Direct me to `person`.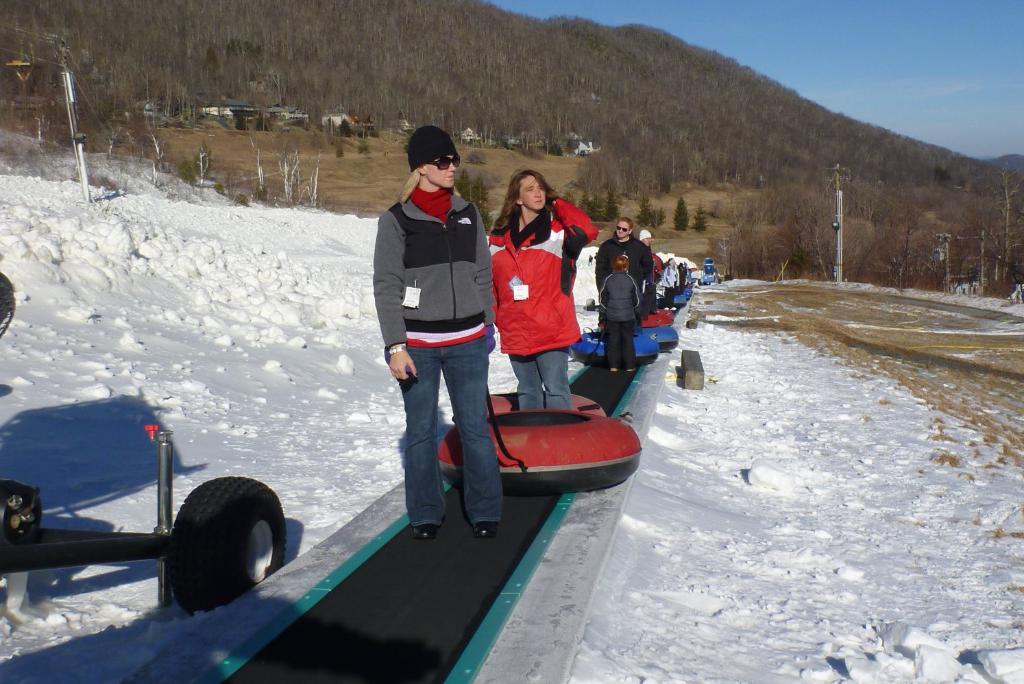
Direction: Rect(601, 220, 653, 283).
